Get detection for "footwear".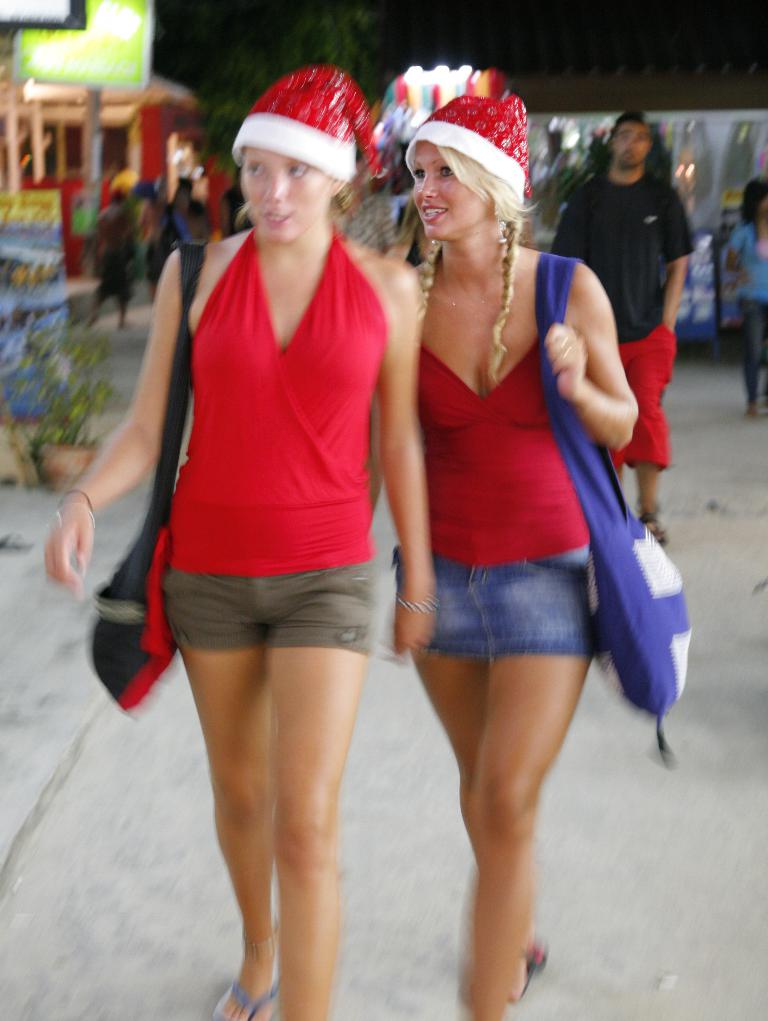
Detection: (214, 975, 280, 1018).
